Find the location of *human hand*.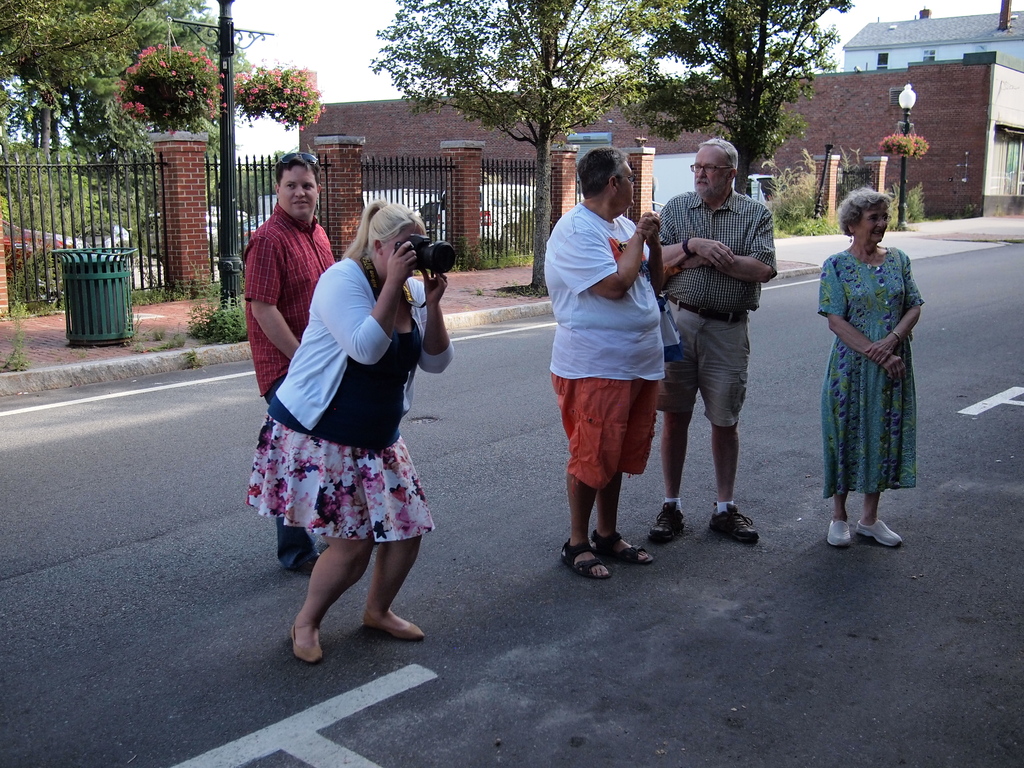
Location: (x1=865, y1=337, x2=893, y2=365).
